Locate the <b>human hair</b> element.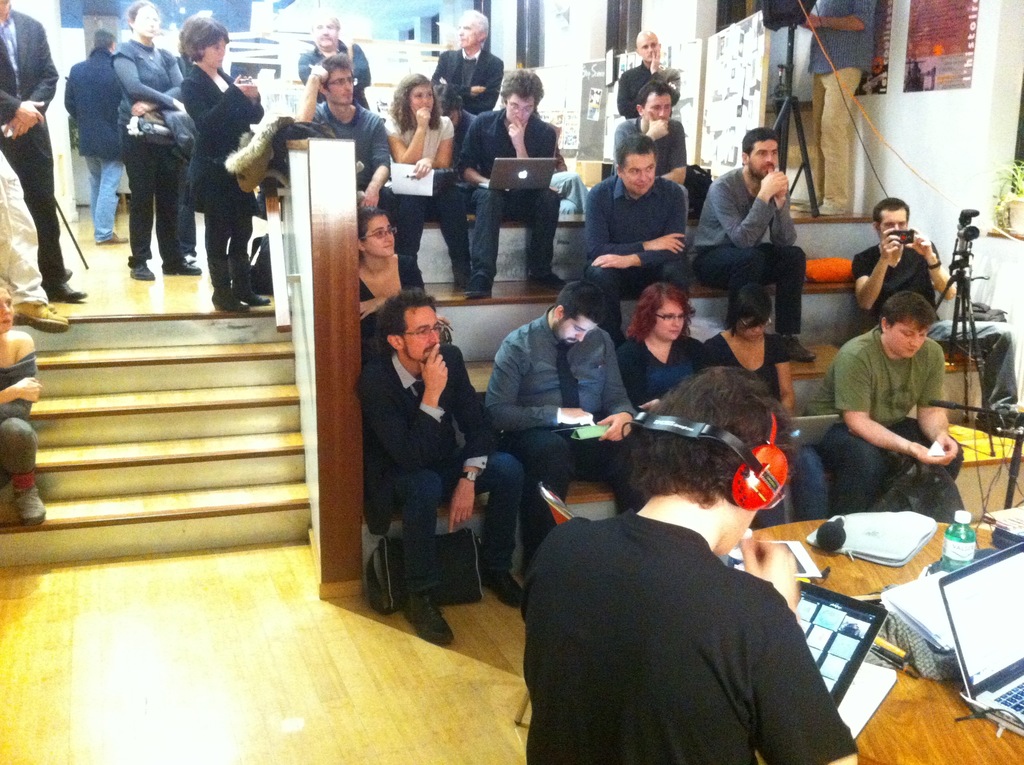
Element bbox: x1=637, y1=362, x2=800, y2=505.
